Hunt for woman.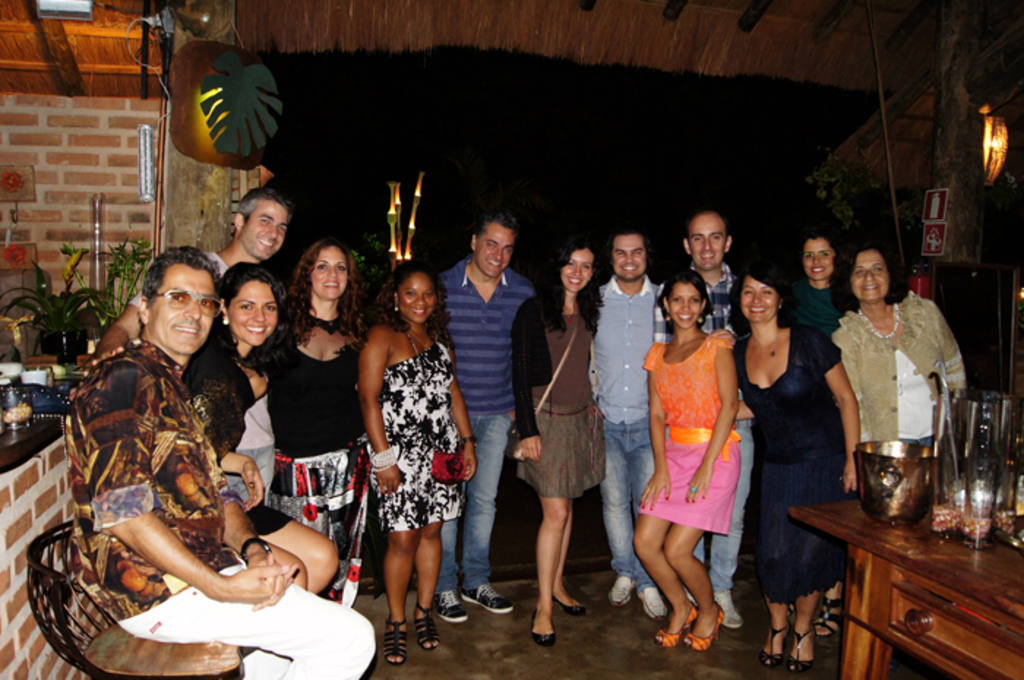
Hunted down at [left=351, top=244, right=465, bottom=645].
